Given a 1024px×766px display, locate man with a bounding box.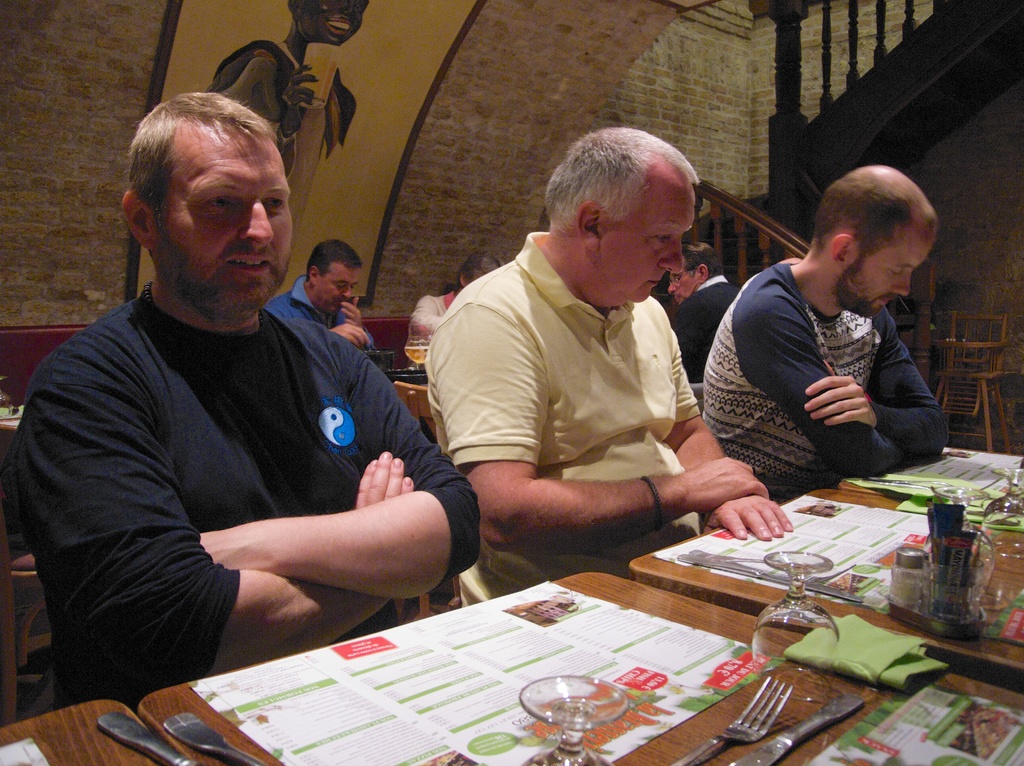
Located: box(6, 89, 481, 710).
